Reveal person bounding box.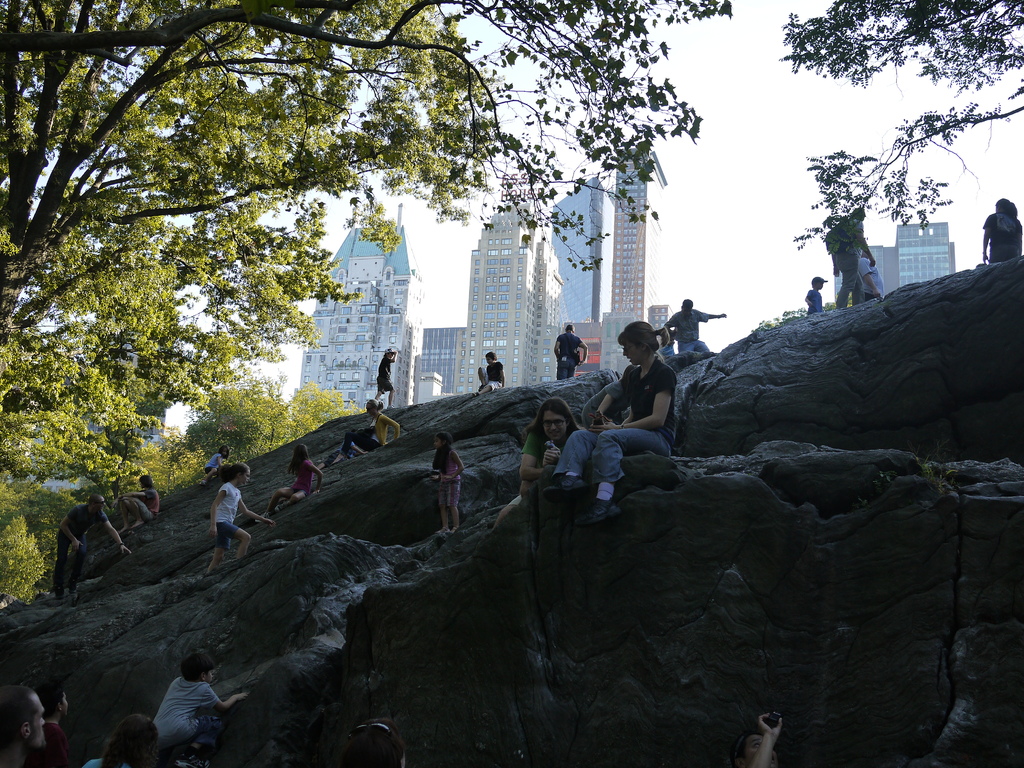
Revealed: {"left": 84, "top": 715, "right": 160, "bottom": 767}.
